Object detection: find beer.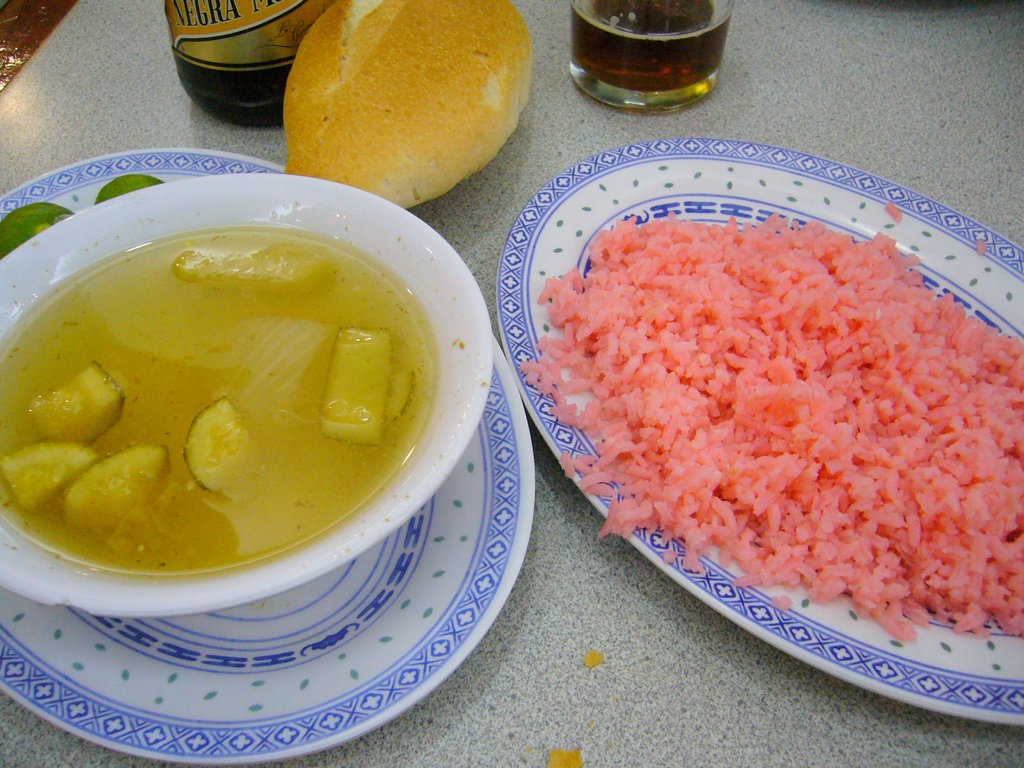
[553,0,743,108].
